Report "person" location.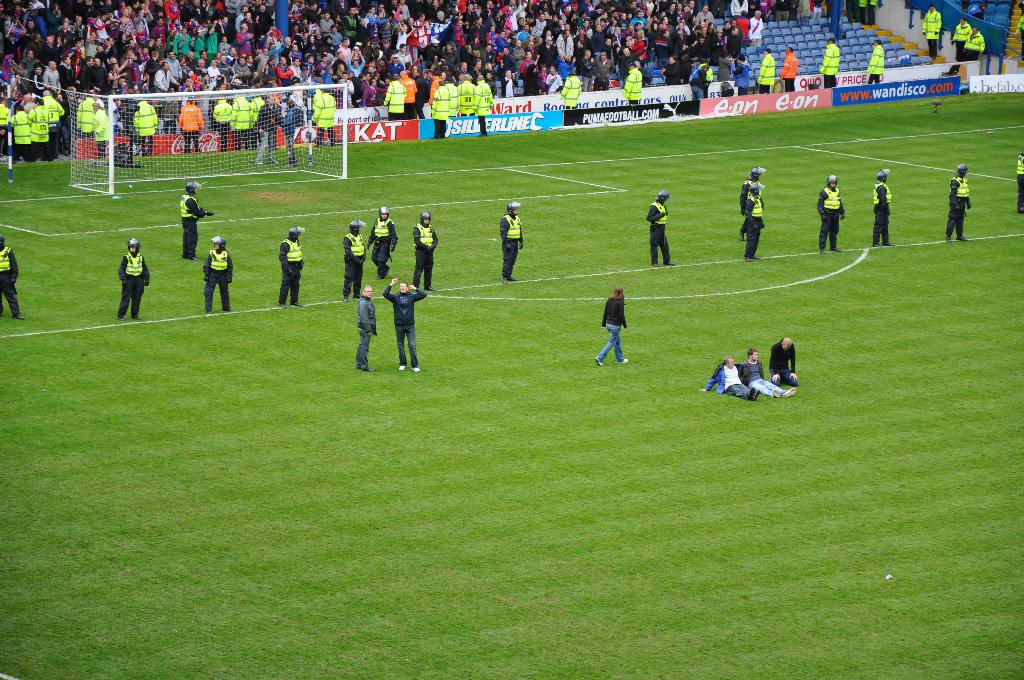
Report: [x1=394, y1=279, x2=423, y2=371].
